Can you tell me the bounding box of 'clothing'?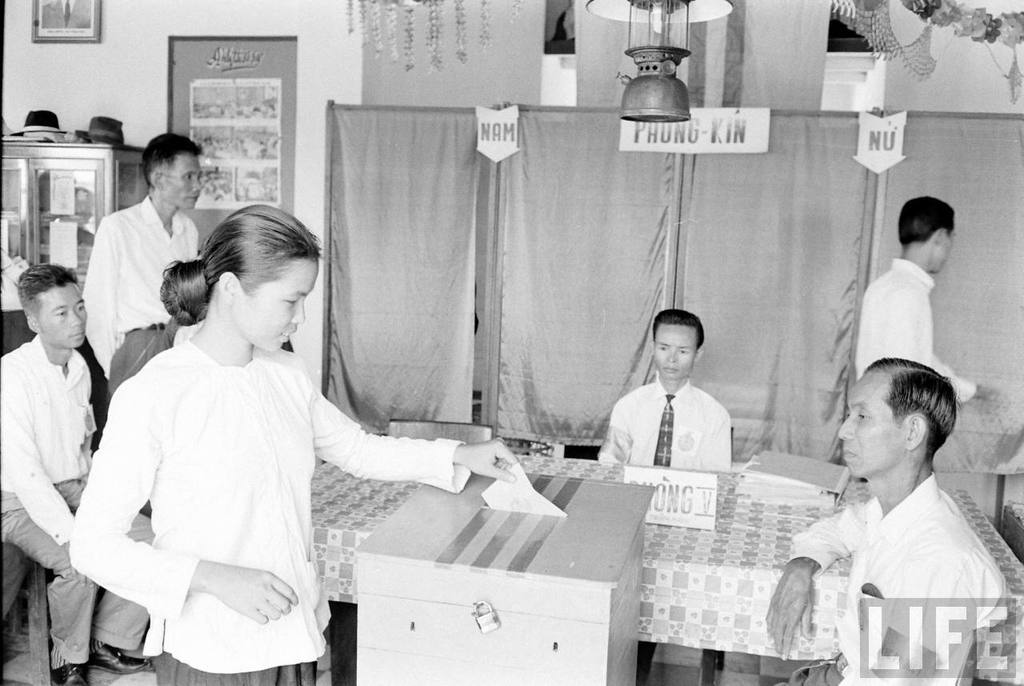
(x1=842, y1=268, x2=973, y2=397).
